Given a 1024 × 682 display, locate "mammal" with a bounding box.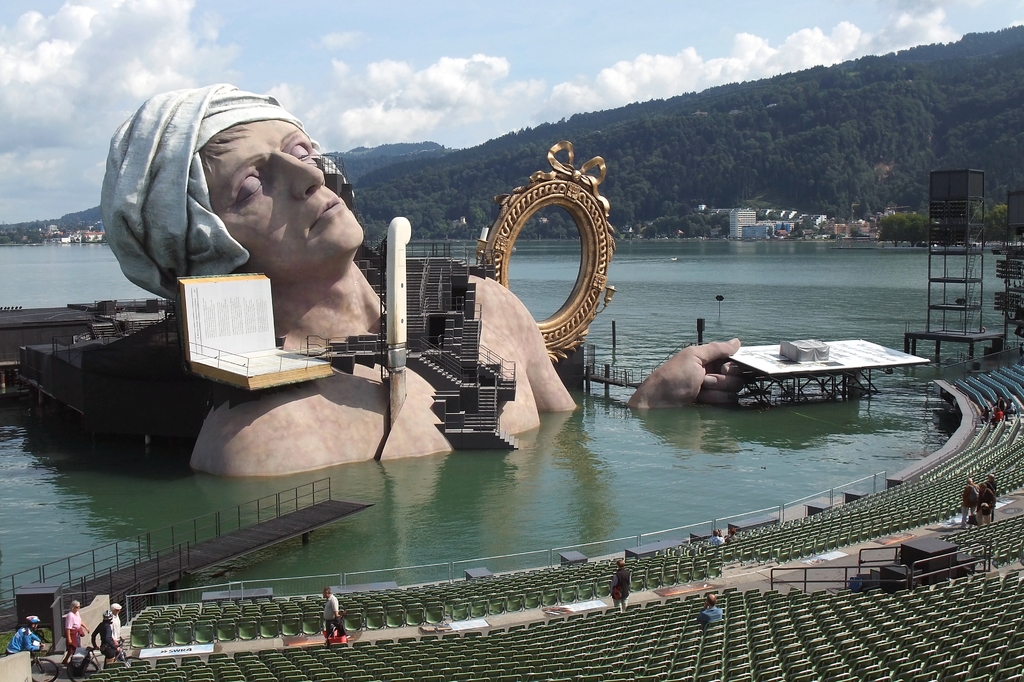
Located: l=988, t=472, r=996, b=496.
